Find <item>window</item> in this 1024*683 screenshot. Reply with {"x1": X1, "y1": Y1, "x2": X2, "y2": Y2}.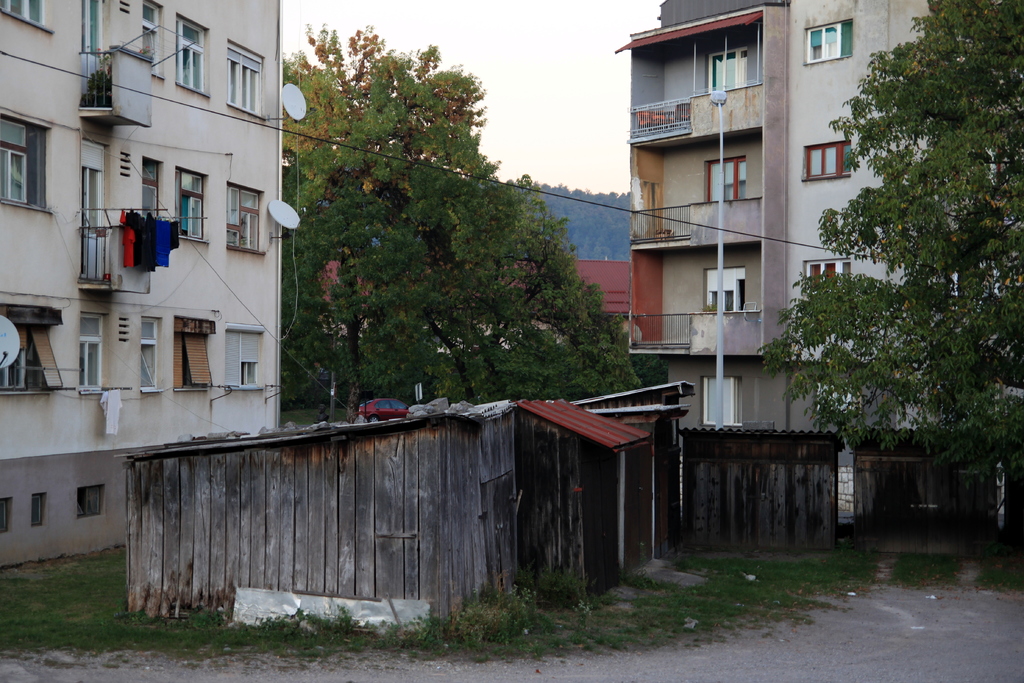
{"x1": 800, "y1": 139, "x2": 856, "y2": 172}.
